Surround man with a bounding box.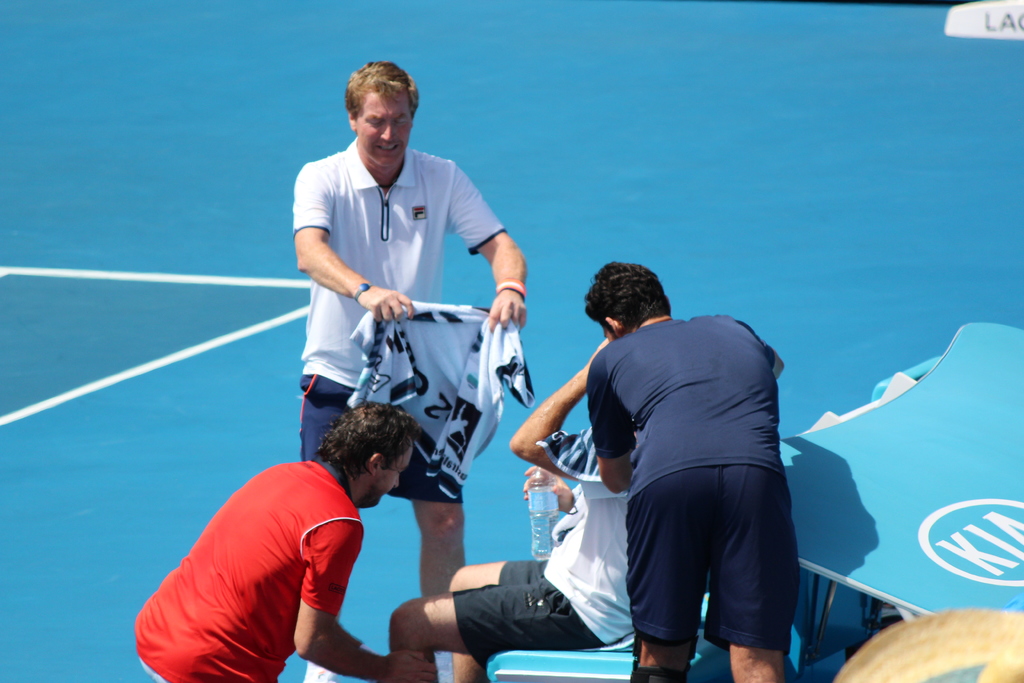
left=388, top=331, right=640, bottom=682.
